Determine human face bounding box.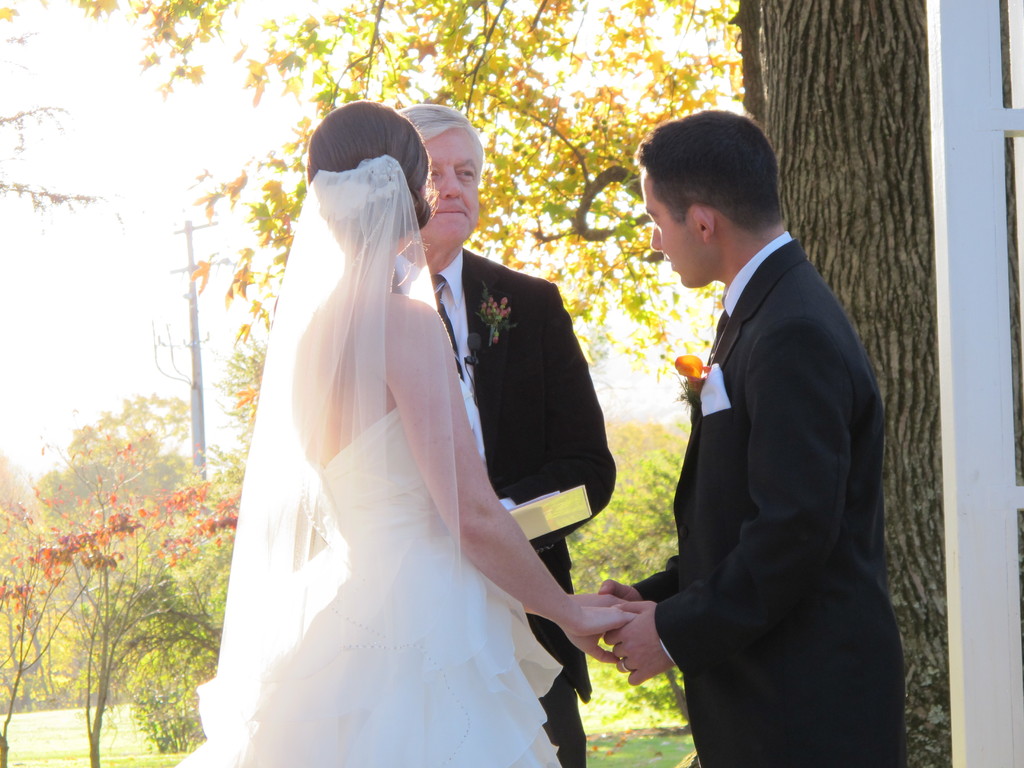
Determined: <box>416,126,481,250</box>.
